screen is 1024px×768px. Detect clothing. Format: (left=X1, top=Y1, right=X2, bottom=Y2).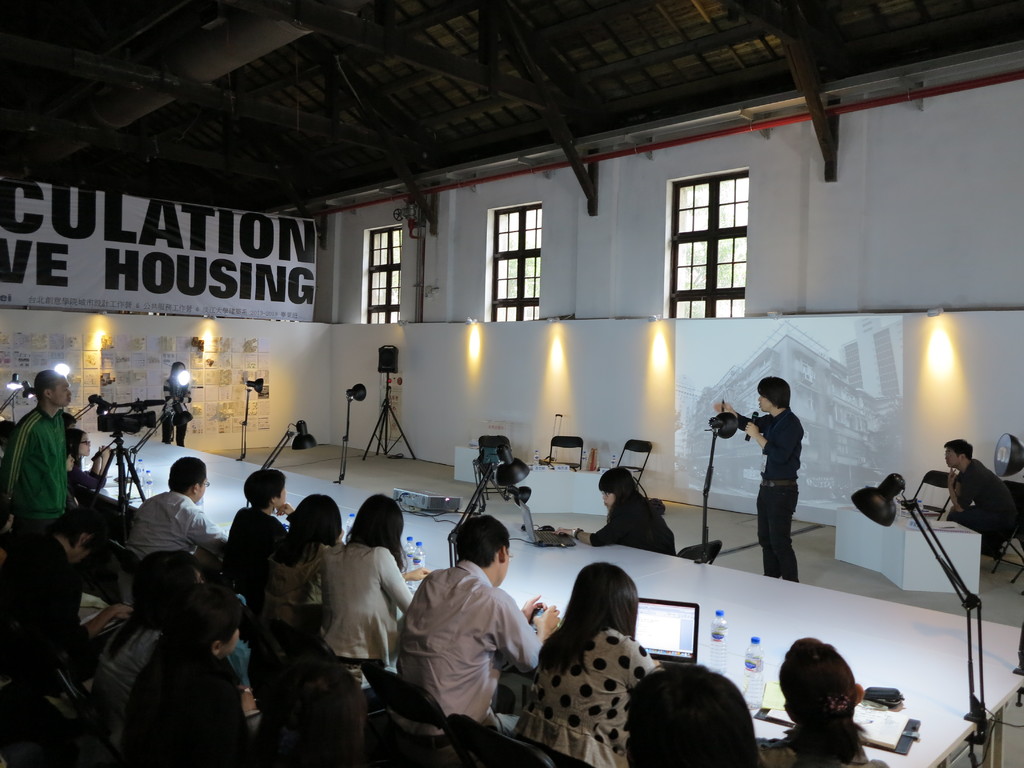
(left=258, top=543, right=320, bottom=630).
